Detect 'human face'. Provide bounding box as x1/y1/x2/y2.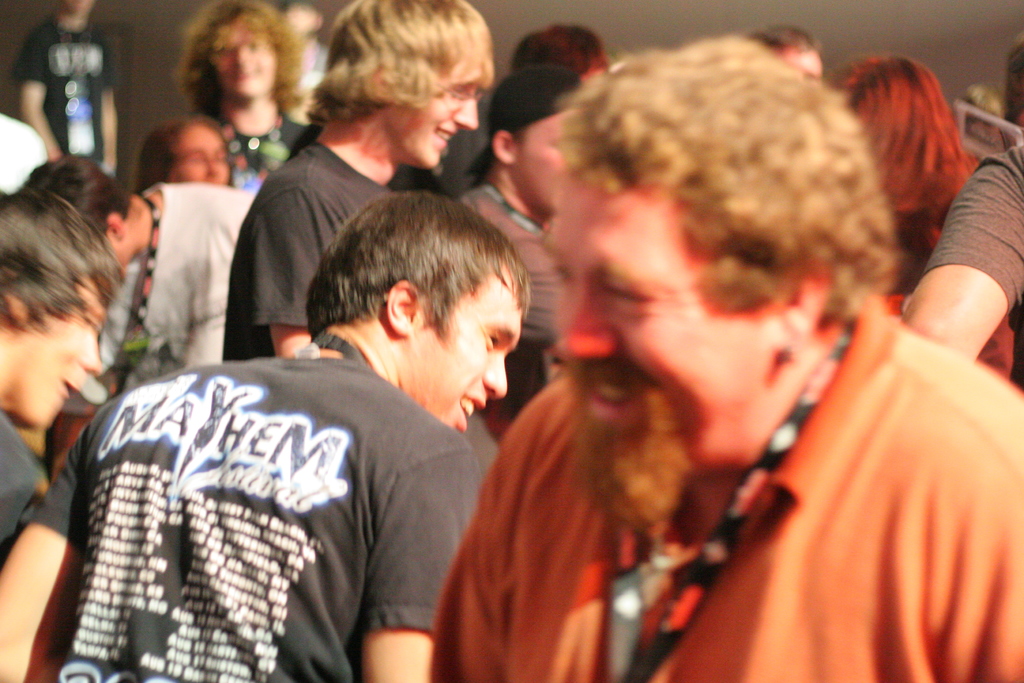
541/163/771/495.
